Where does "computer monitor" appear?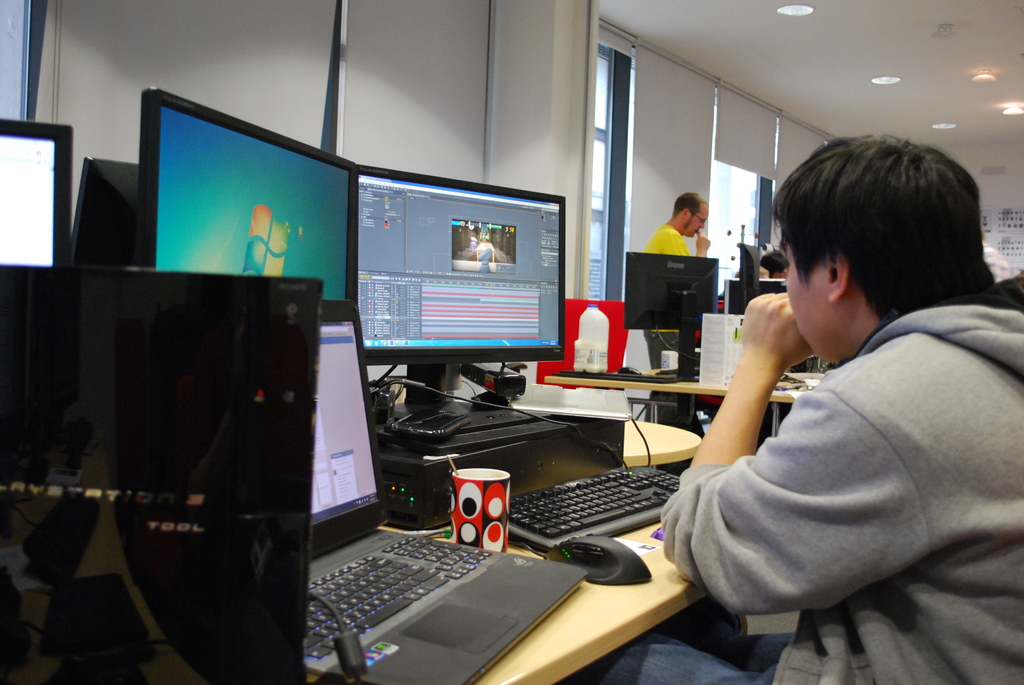
Appears at (620,251,719,382).
